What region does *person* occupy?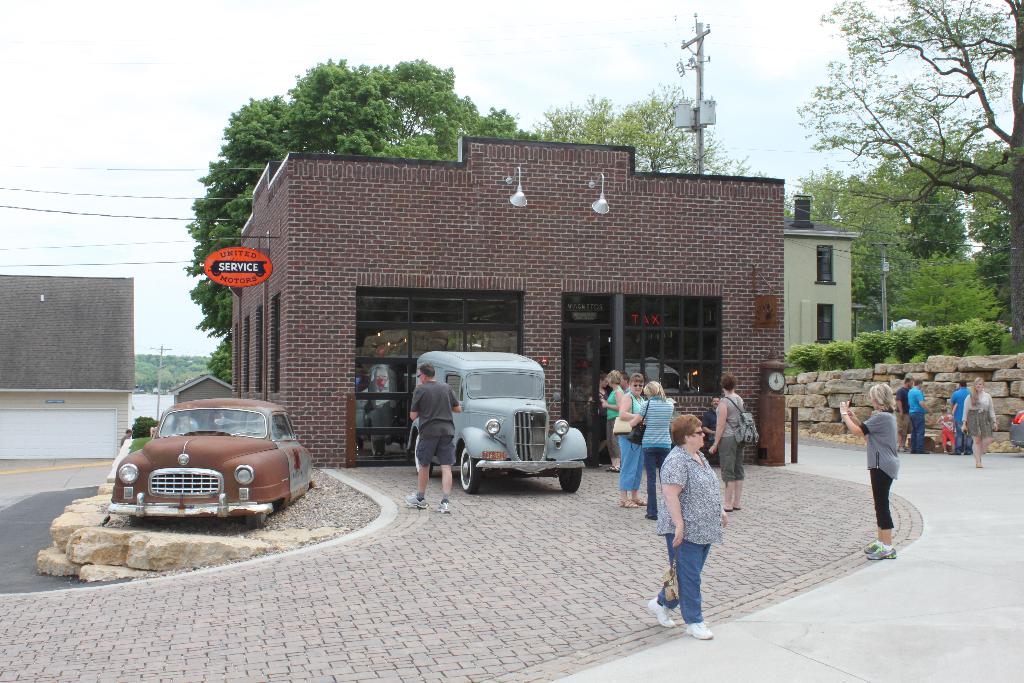
(594, 377, 611, 467).
